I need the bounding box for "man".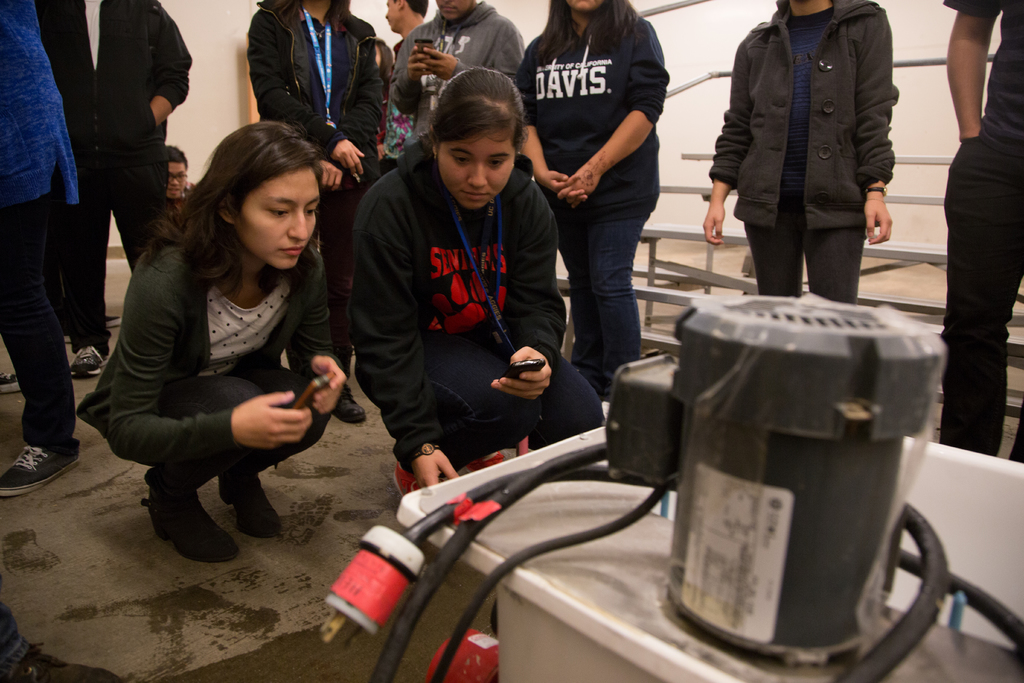
Here it is: select_region(168, 144, 199, 213).
